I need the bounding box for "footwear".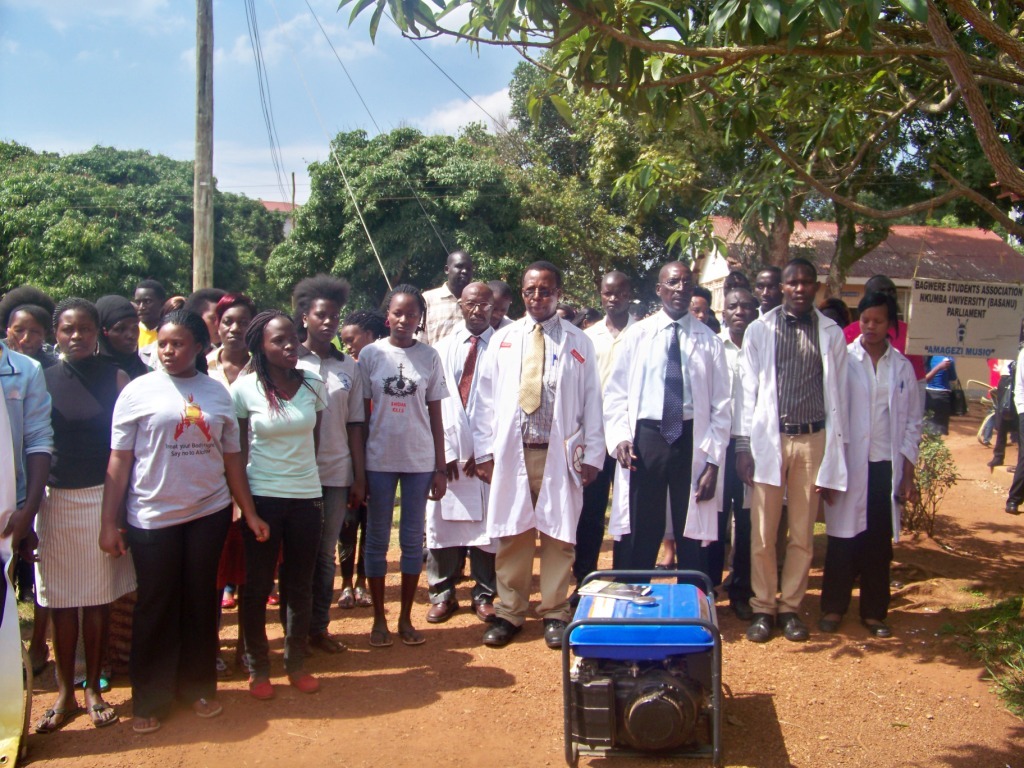
Here it is: left=35, top=700, right=80, bottom=734.
